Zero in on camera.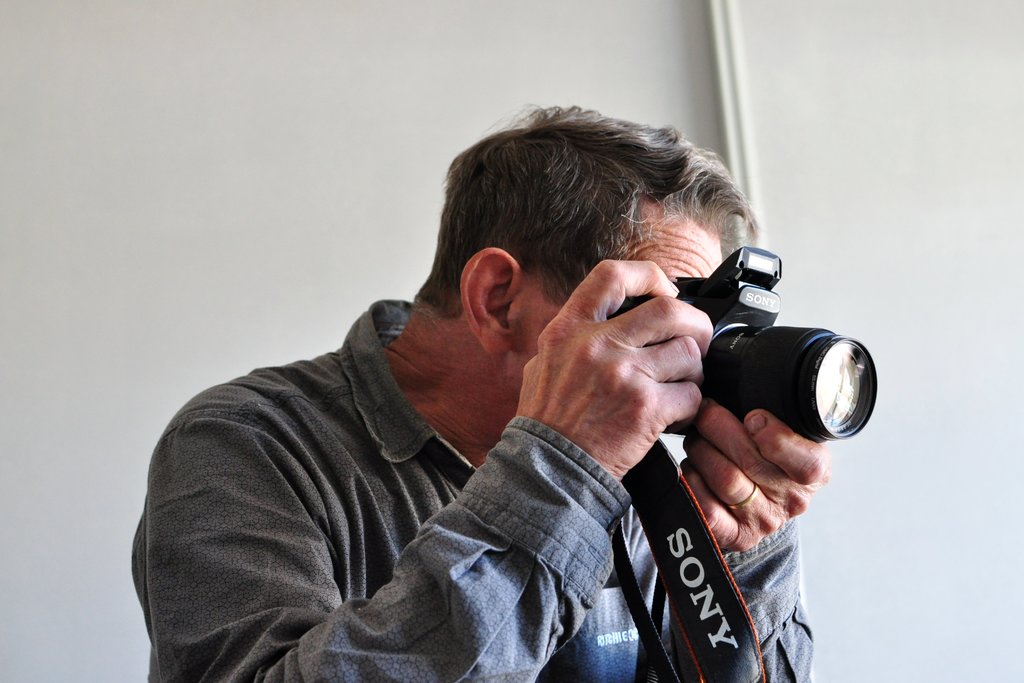
Zeroed in: select_region(614, 247, 883, 458).
